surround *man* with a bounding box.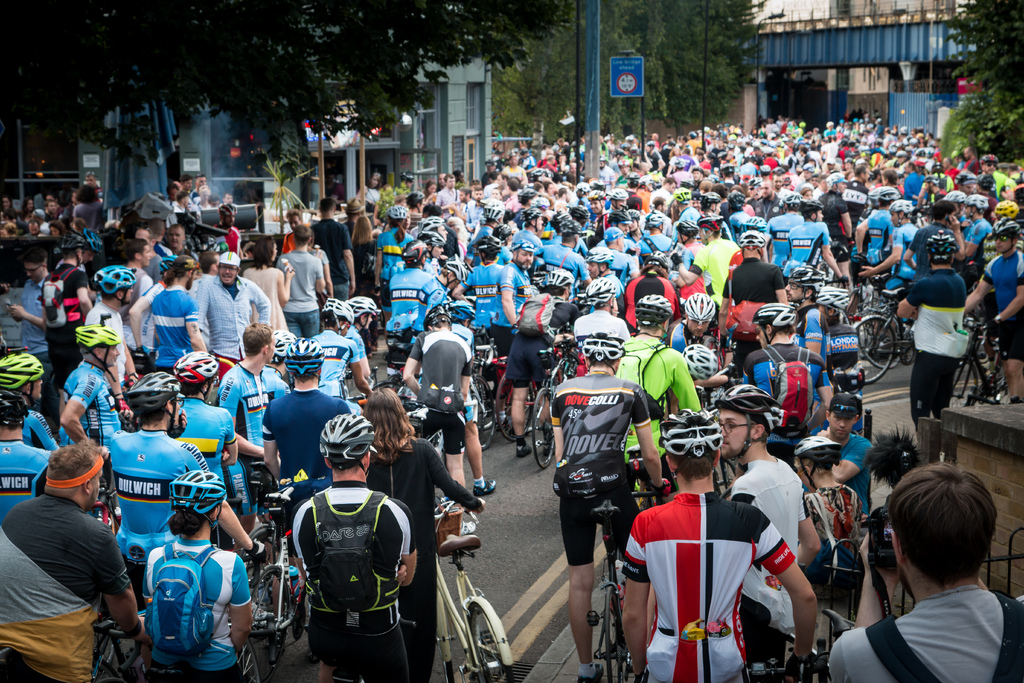
box=[306, 295, 374, 397].
